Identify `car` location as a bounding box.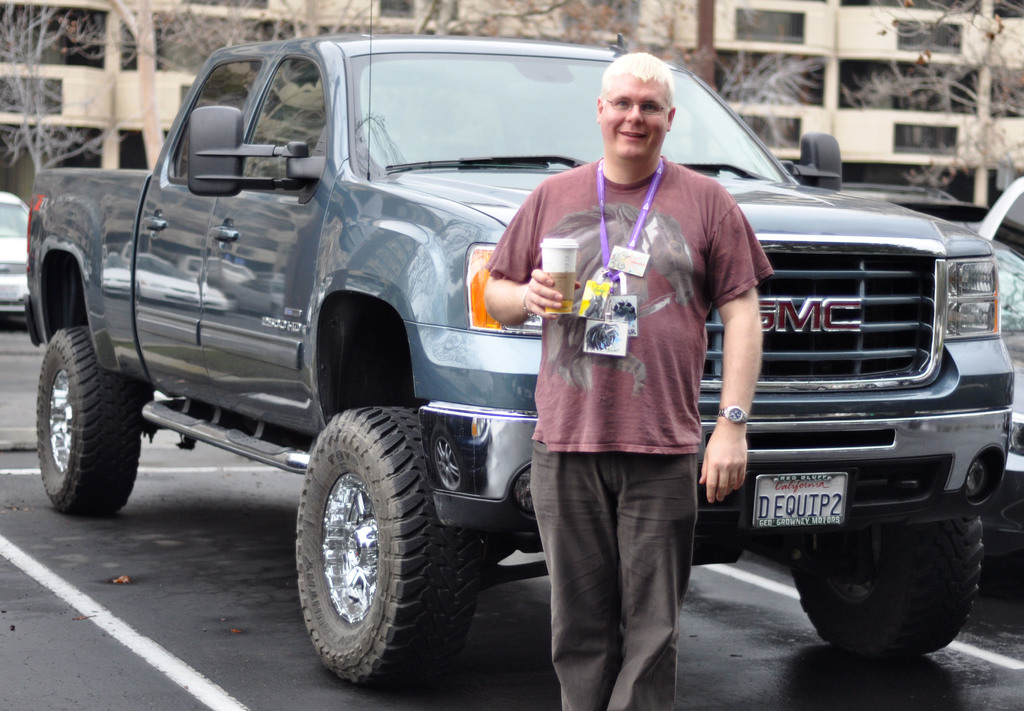
detection(20, 0, 1014, 688).
